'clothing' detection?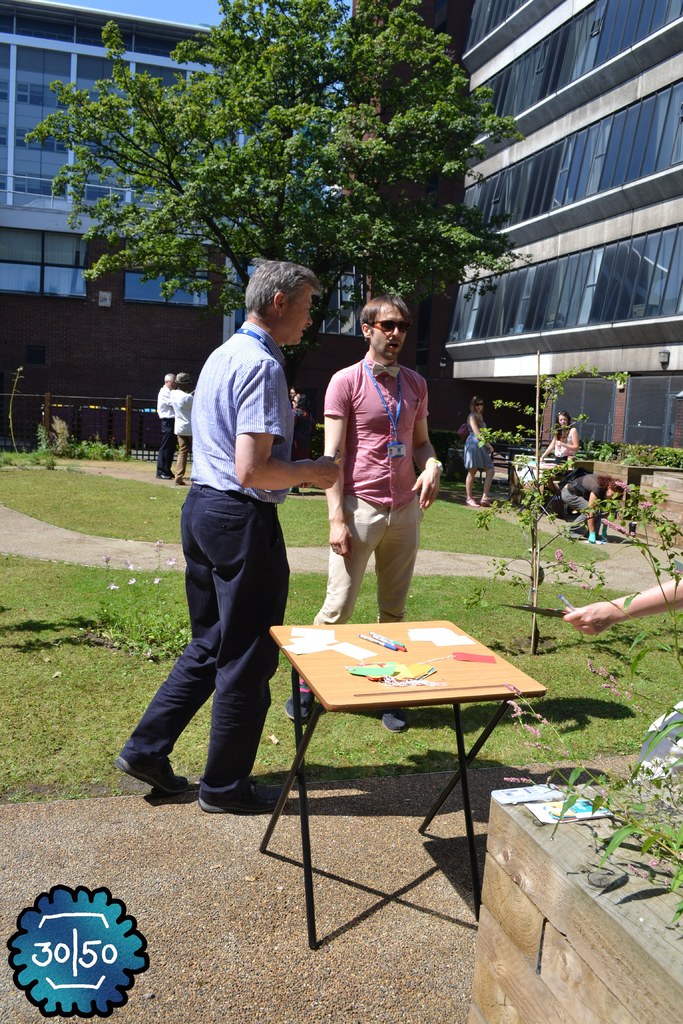
558, 473, 607, 515
